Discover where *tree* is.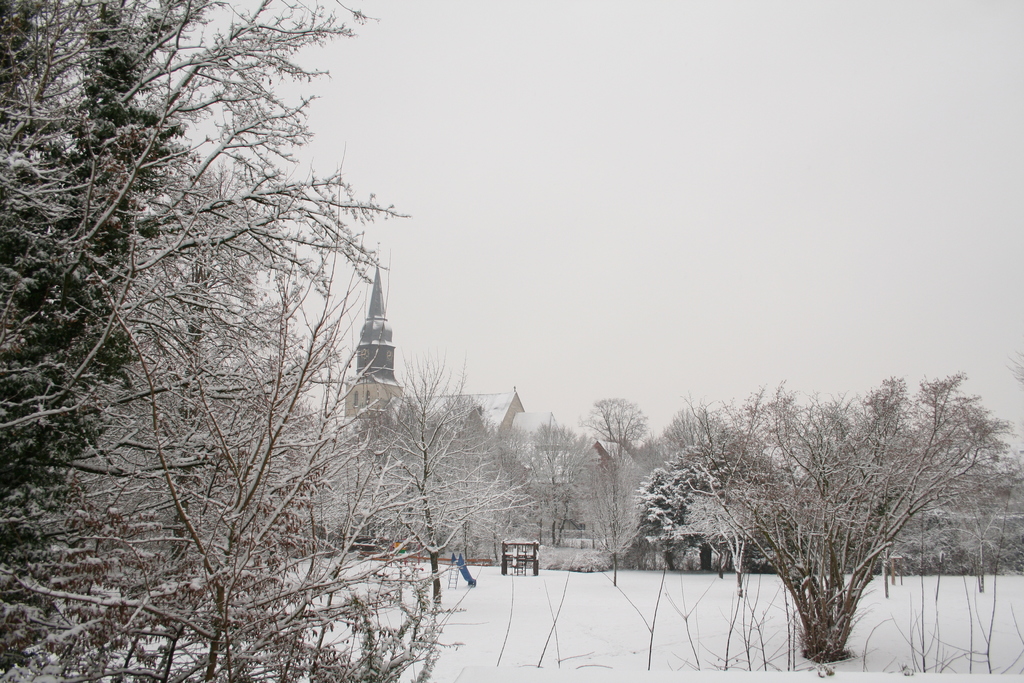
Discovered at crop(653, 392, 770, 570).
